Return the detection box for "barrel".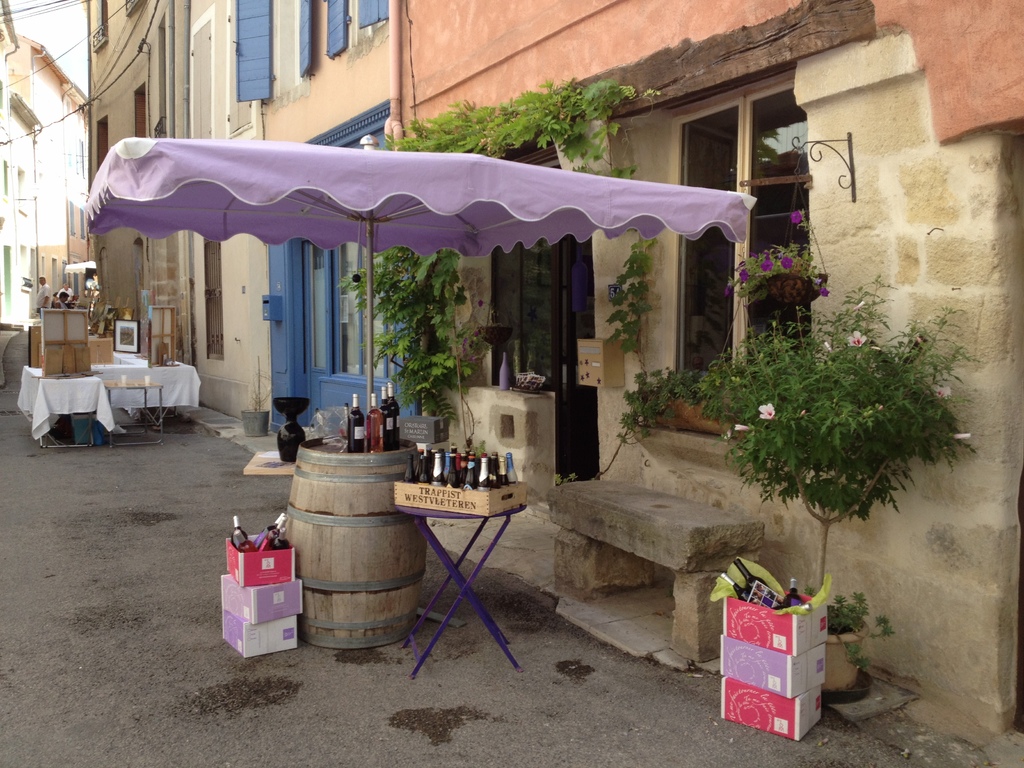
<bbox>273, 432, 433, 665</bbox>.
